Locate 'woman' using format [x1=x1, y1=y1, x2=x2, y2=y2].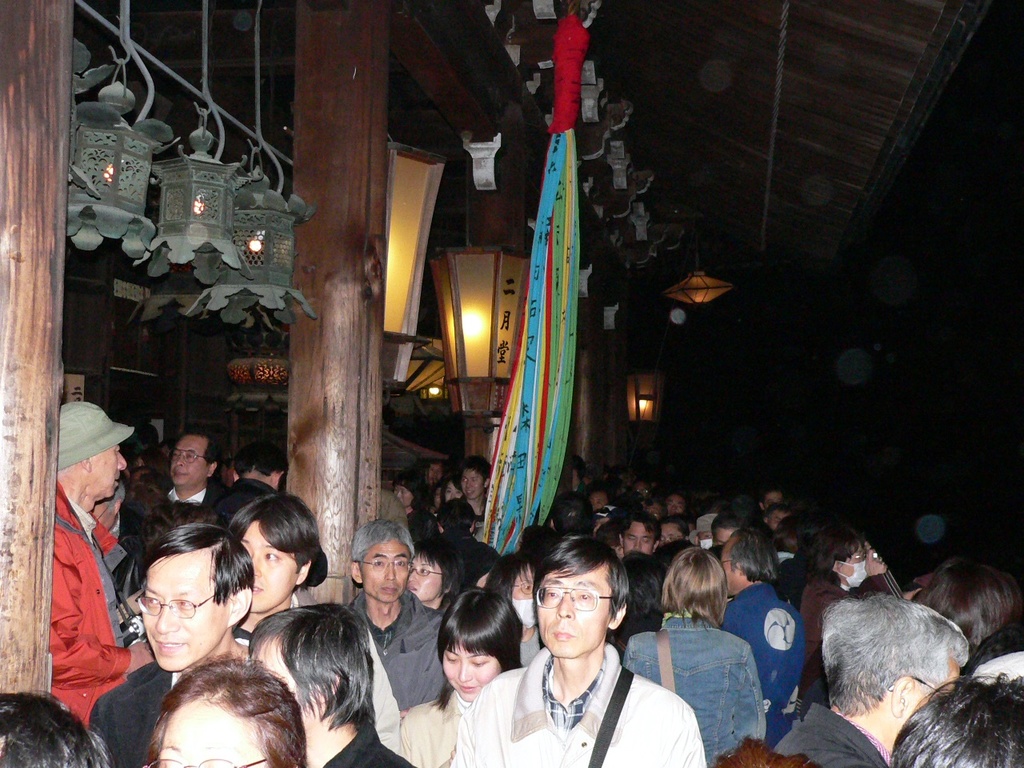
[x1=625, y1=549, x2=767, y2=767].
